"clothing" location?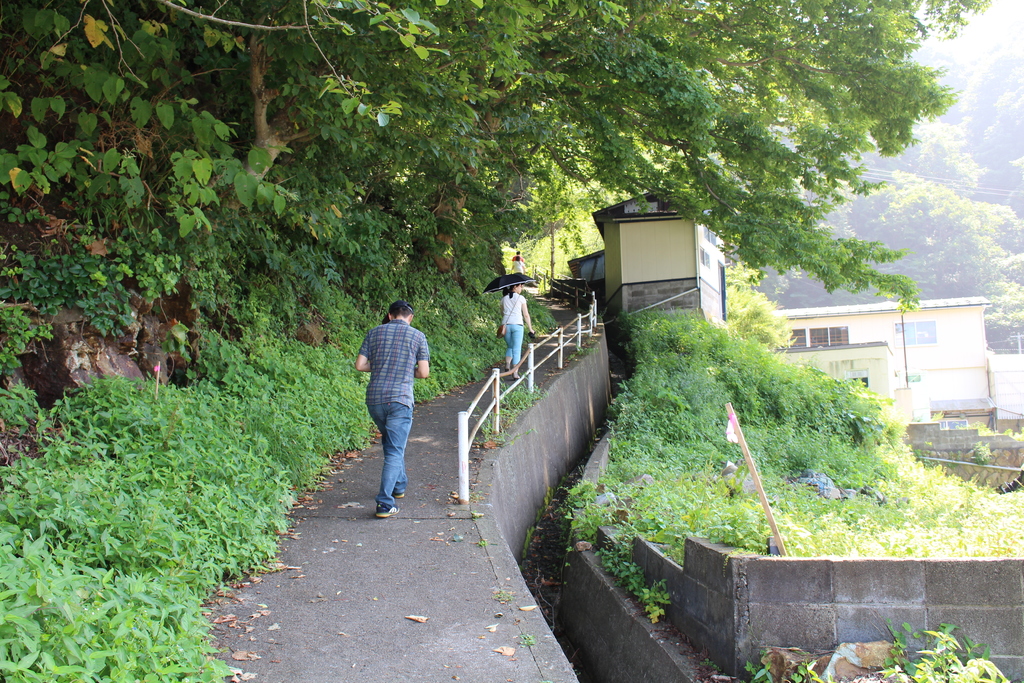
[left=496, top=301, right=520, bottom=370]
